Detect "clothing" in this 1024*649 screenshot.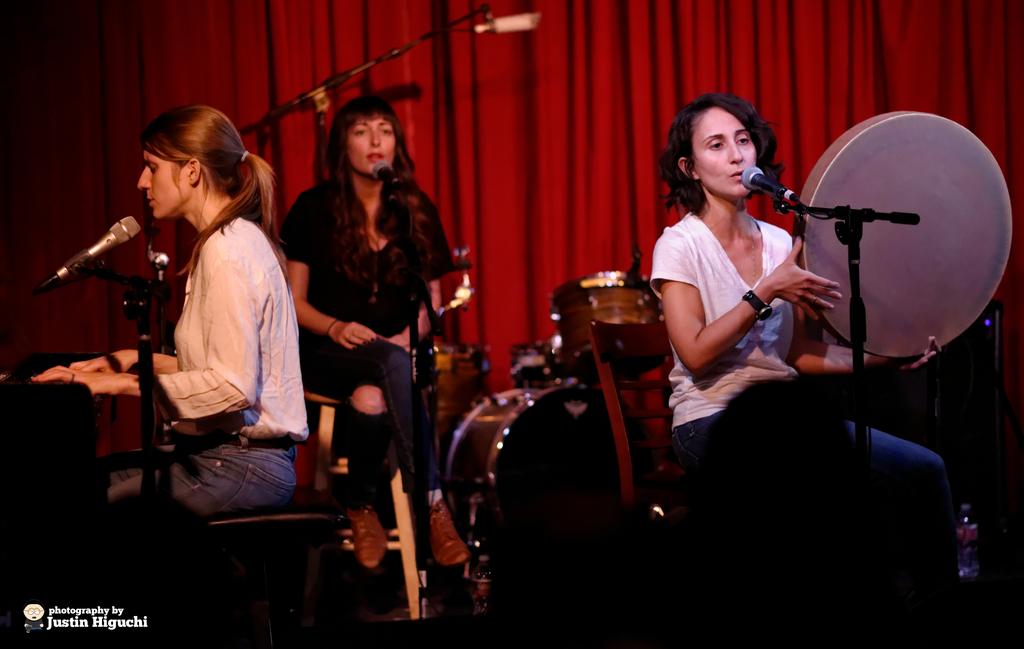
Detection: <region>112, 175, 292, 502</region>.
